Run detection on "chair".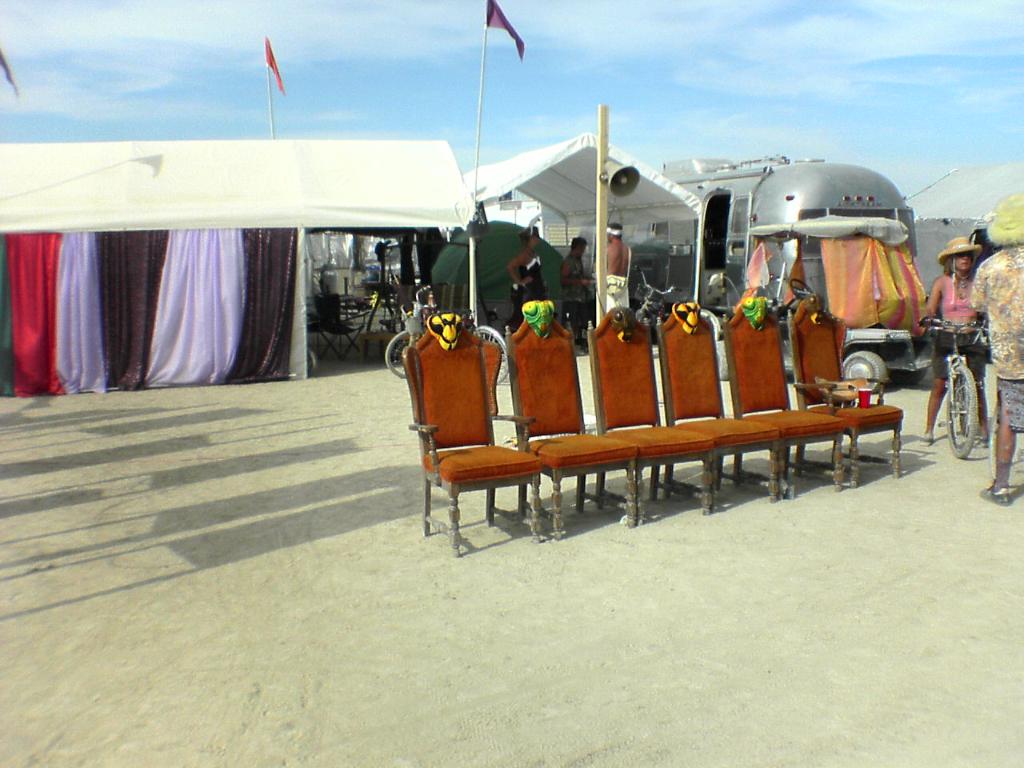
Result: left=657, top=321, right=781, bottom=506.
